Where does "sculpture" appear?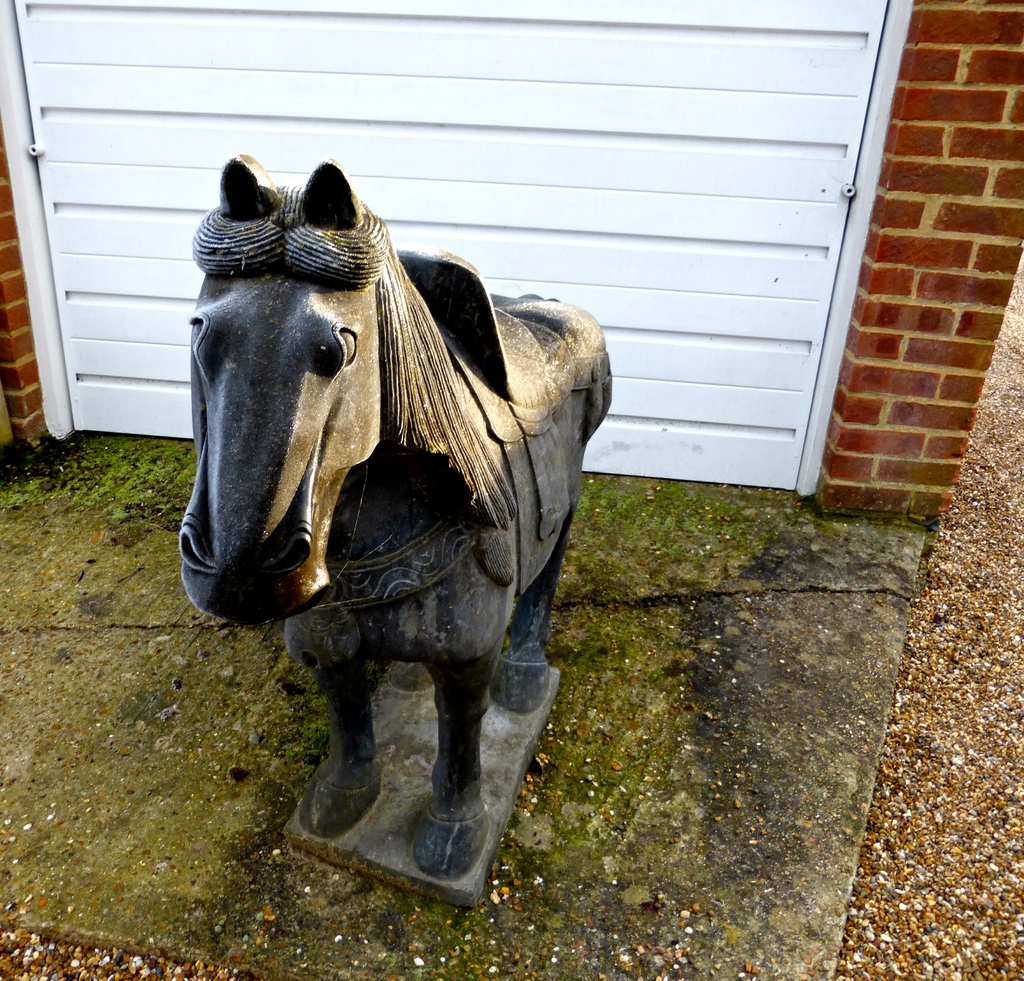
Appears at (x1=180, y1=126, x2=604, y2=907).
